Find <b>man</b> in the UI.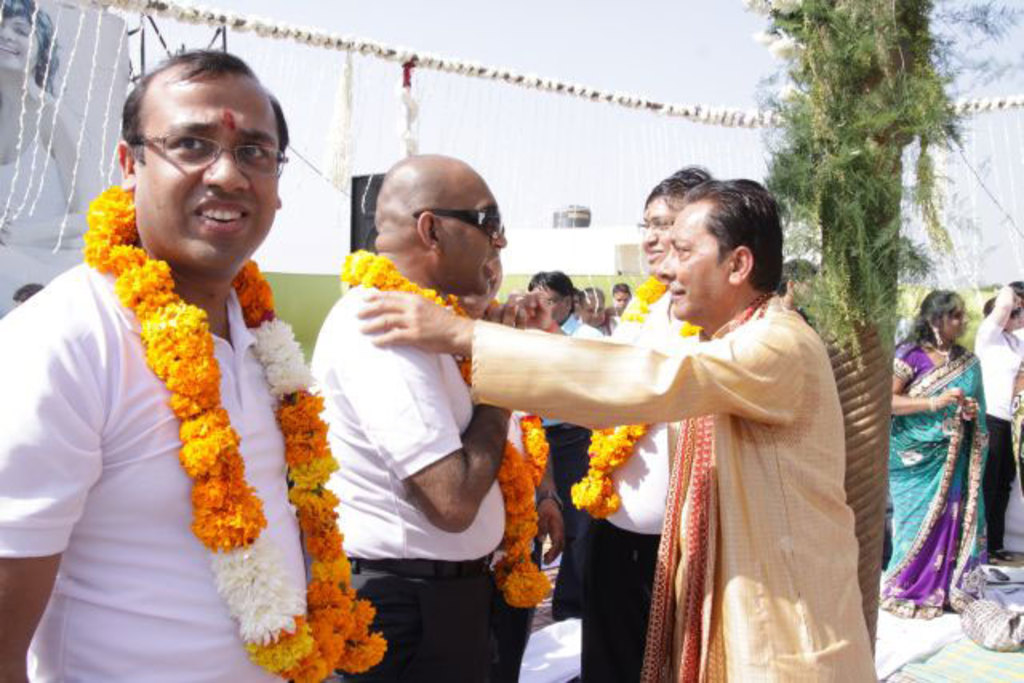
UI element at (x1=525, y1=272, x2=598, y2=619).
